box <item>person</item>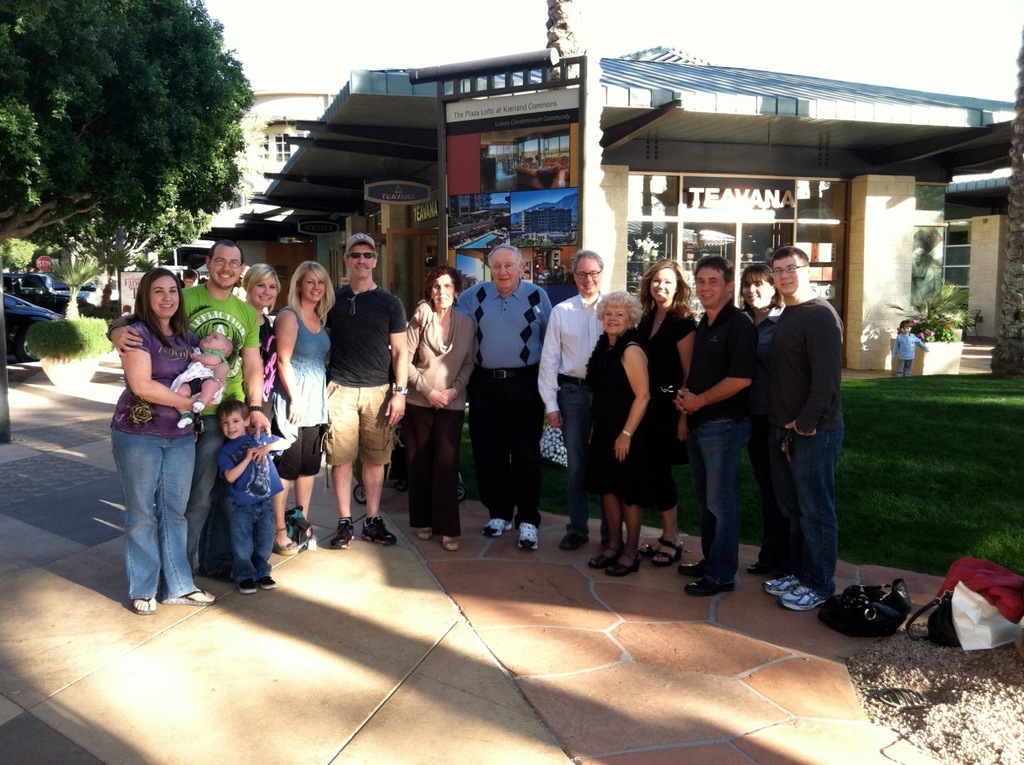
215 395 294 592
